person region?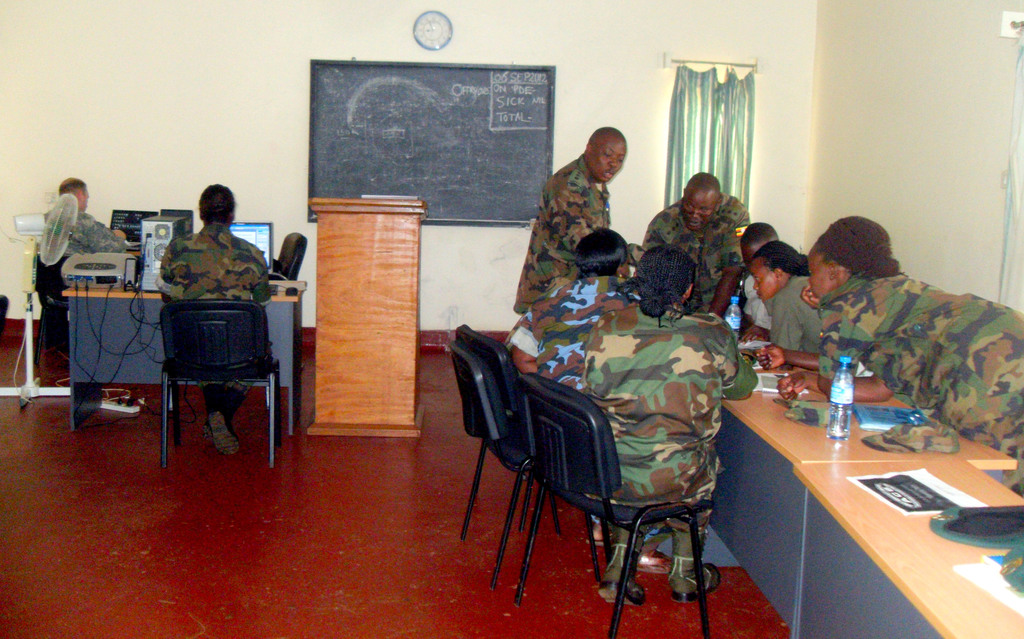
left=43, top=181, right=129, bottom=297
